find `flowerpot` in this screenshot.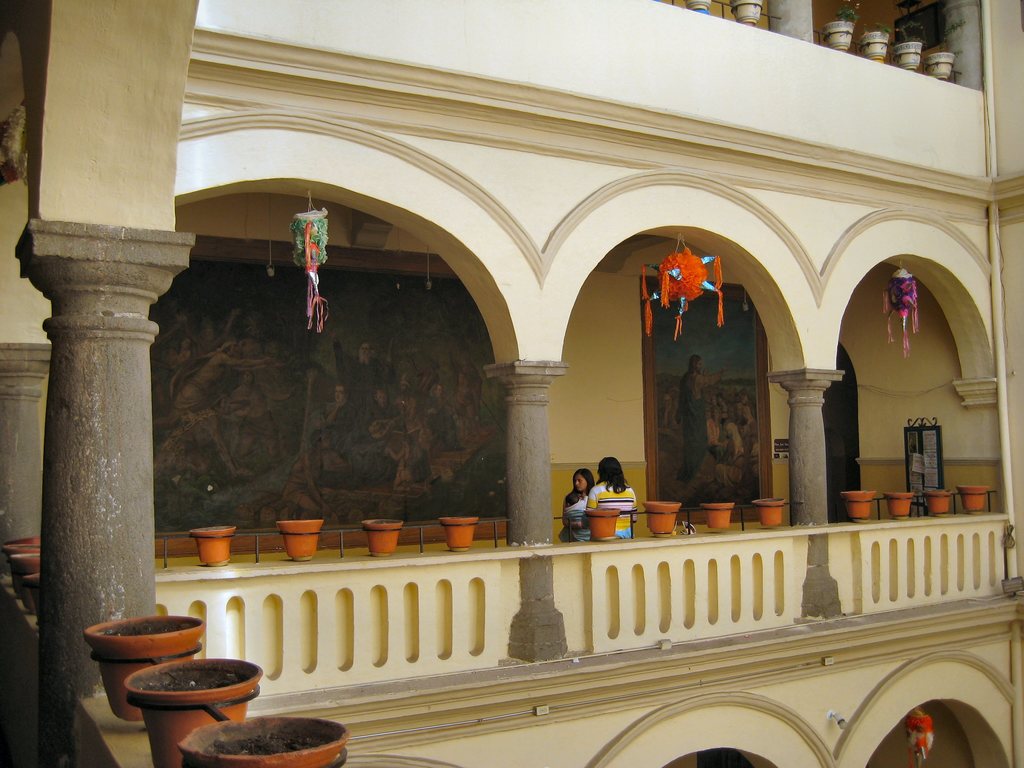
The bounding box for `flowerpot` is (left=277, top=518, right=324, bottom=563).
